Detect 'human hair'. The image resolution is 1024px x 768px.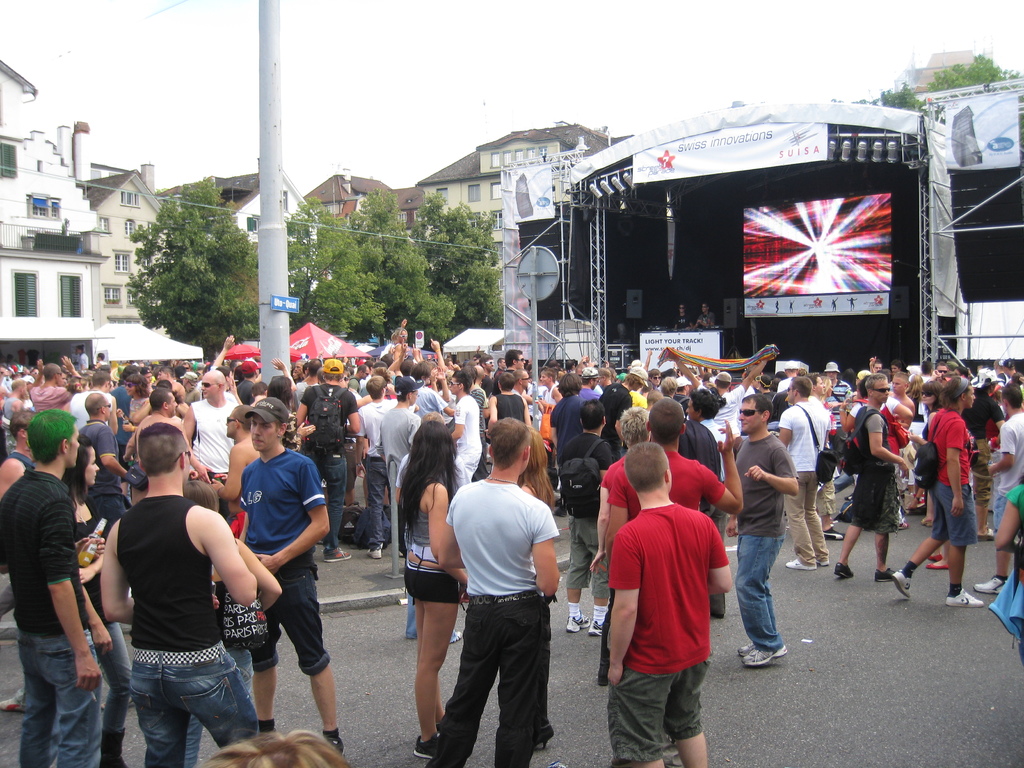
bbox=[176, 364, 187, 378].
